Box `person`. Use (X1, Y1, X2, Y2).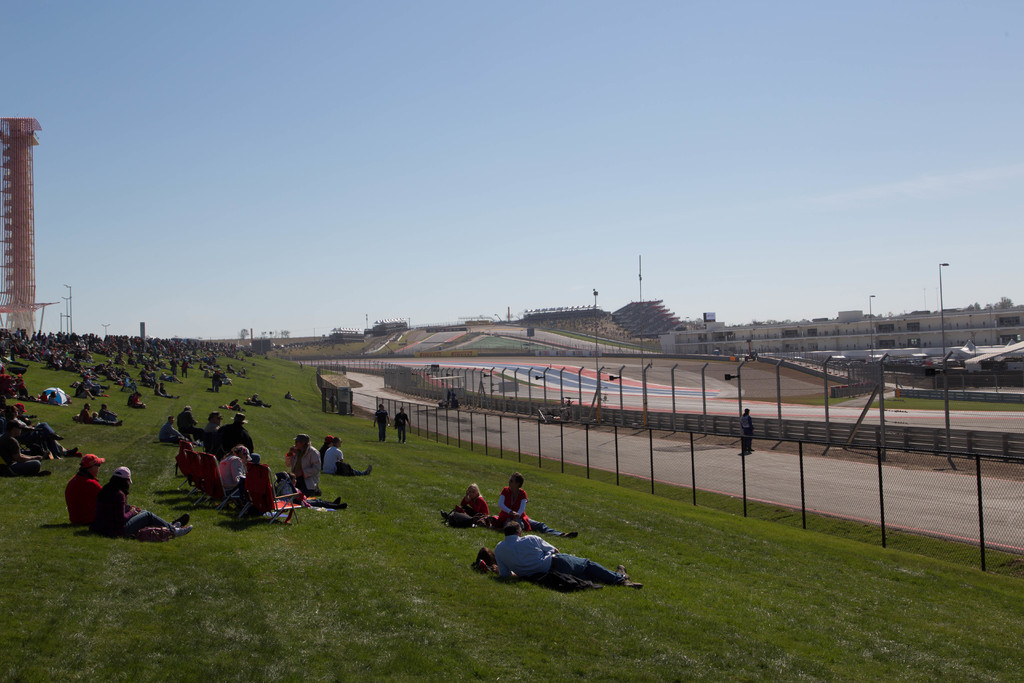
(321, 438, 372, 475).
